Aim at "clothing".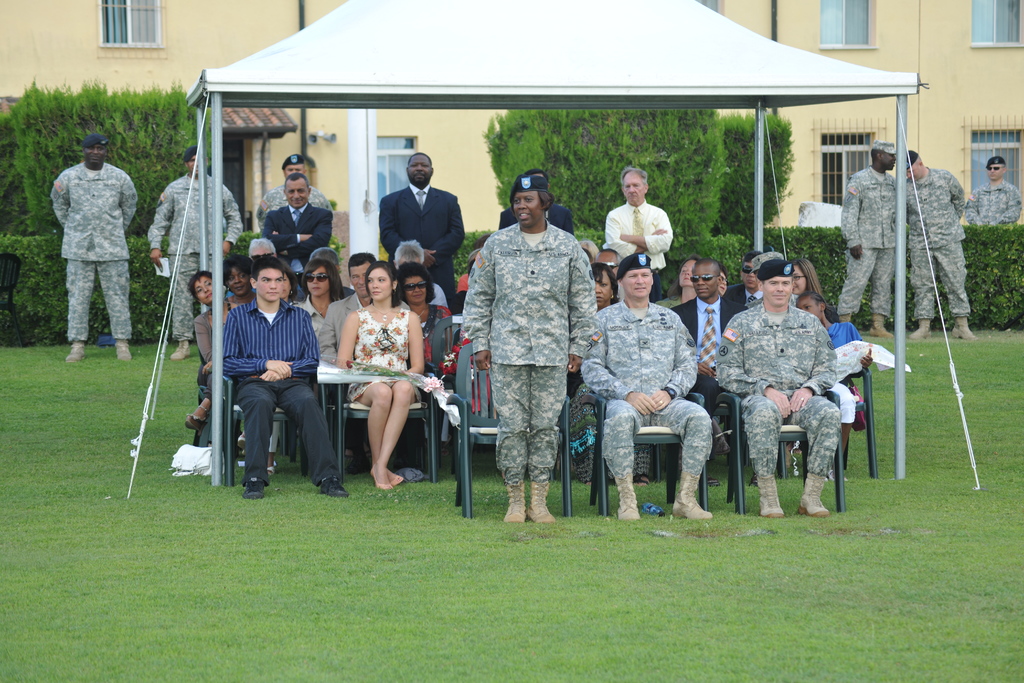
Aimed at <region>461, 222, 598, 486</region>.
